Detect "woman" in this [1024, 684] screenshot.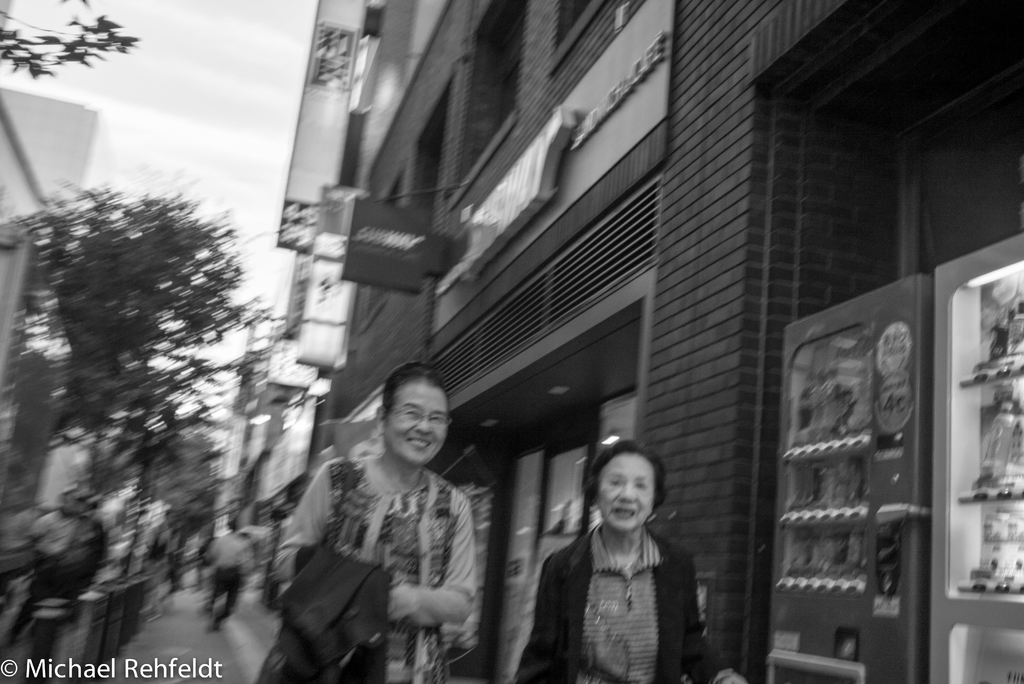
Detection: Rect(529, 414, 707, 678).
